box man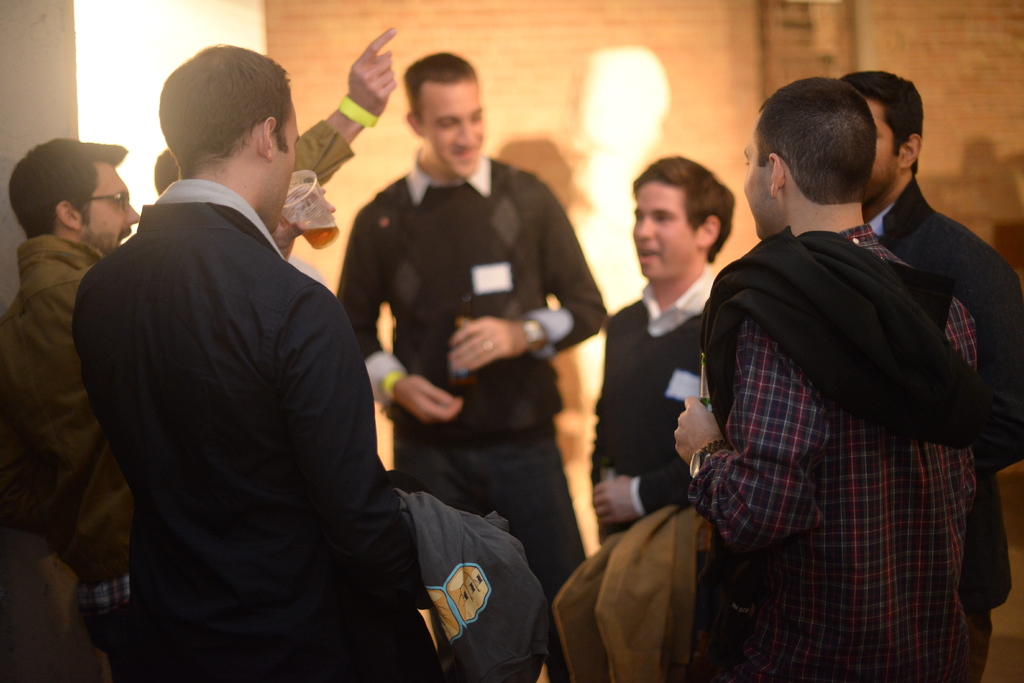
<region>0, 24, 394, 682</region>
